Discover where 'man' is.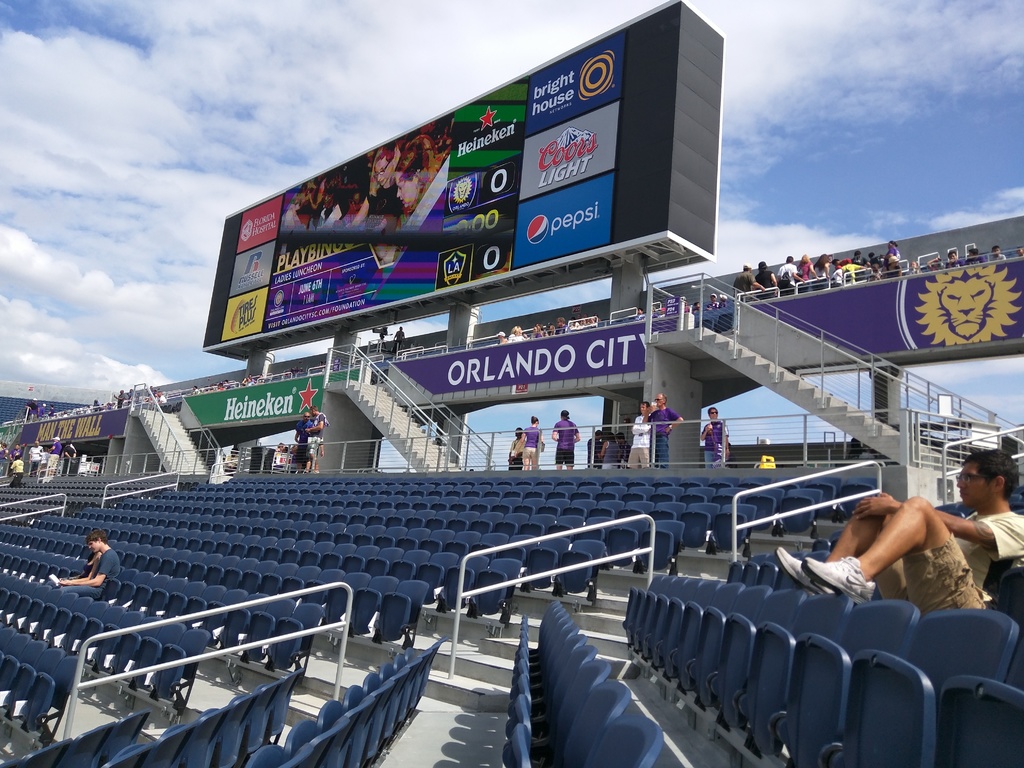
Discovered at box(28, 438, 45, 474).
